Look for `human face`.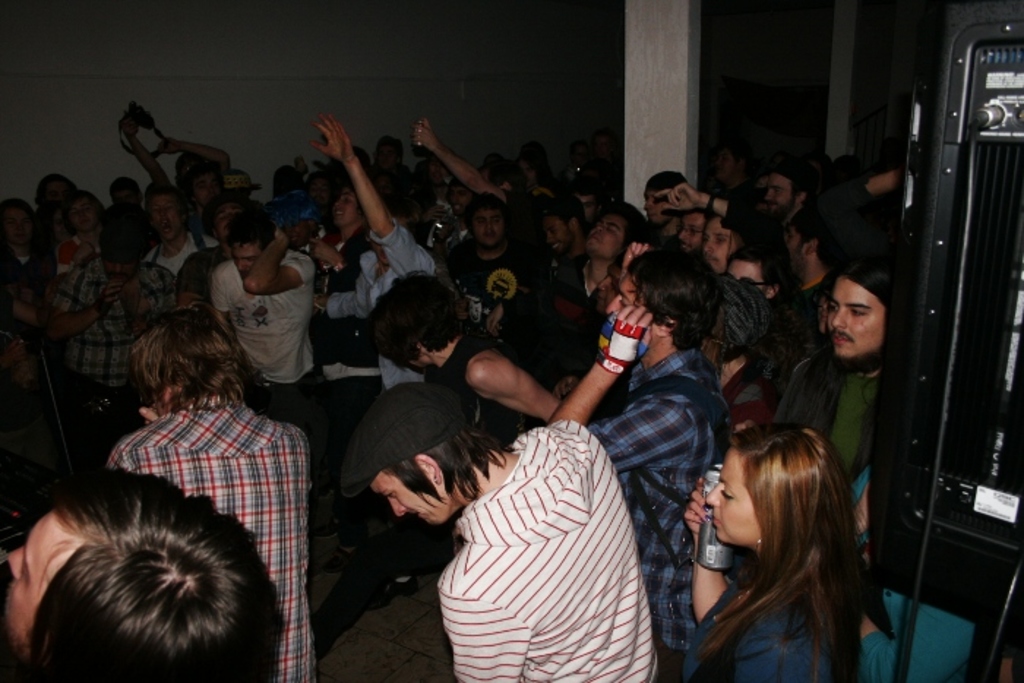
Found: select_region(228, 234, 263, 279).
